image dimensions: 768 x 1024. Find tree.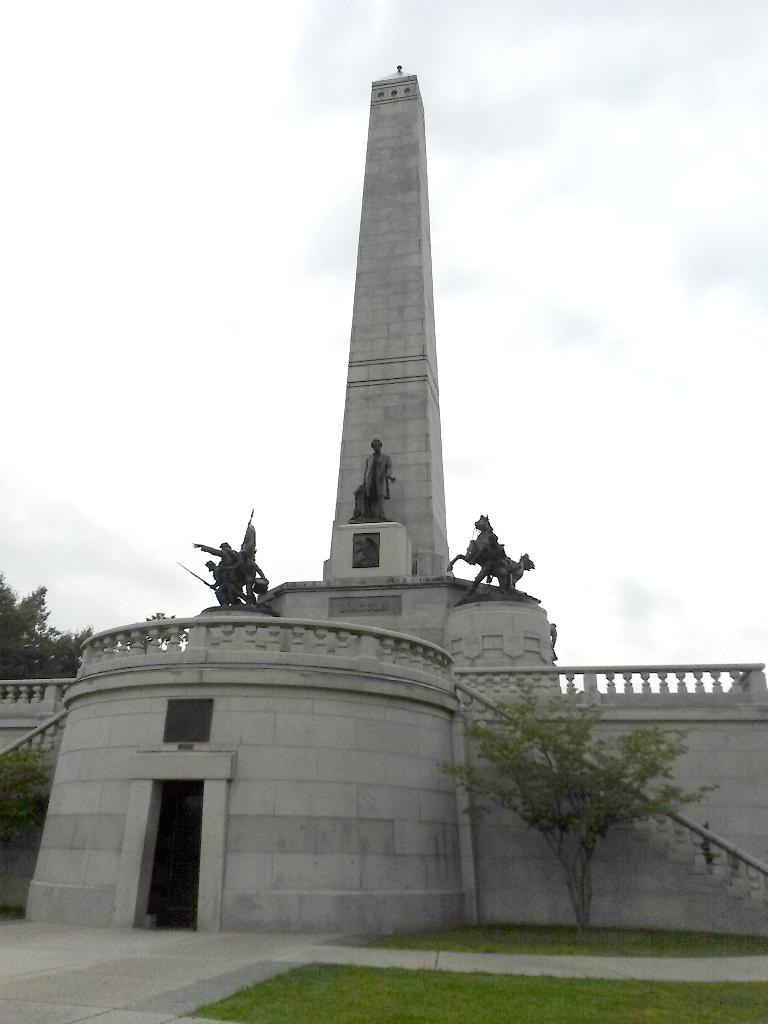
BBox(0, 573, 93, 678).
